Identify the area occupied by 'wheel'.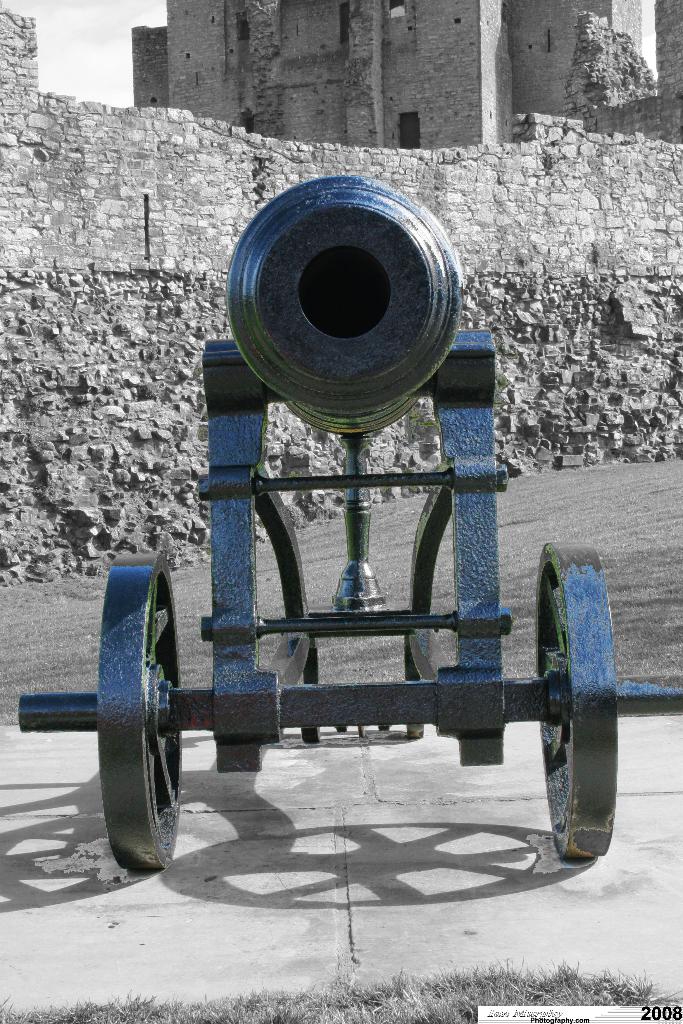
Area: 532/536/614/858.
